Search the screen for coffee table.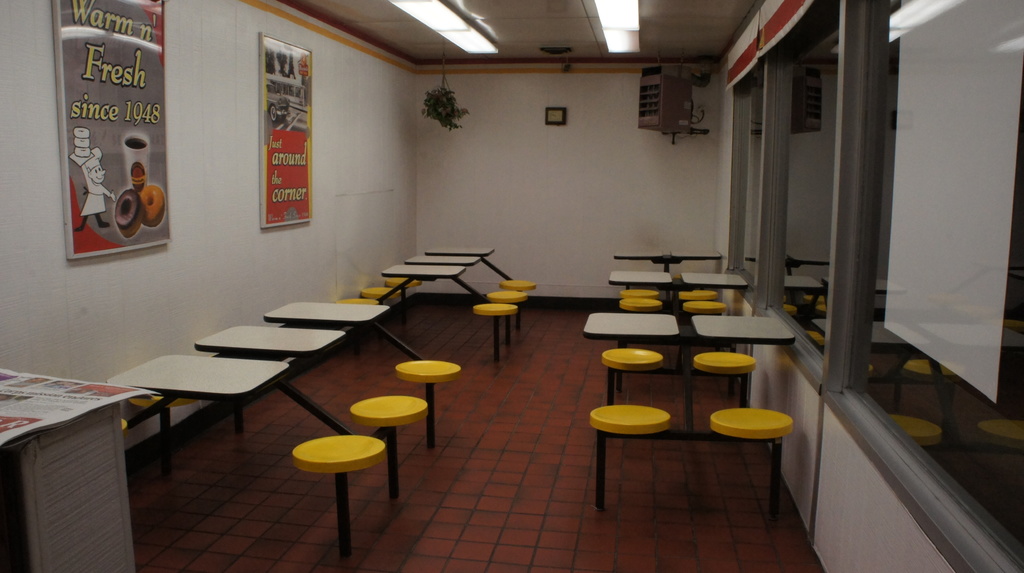
Found at left=421, top=236, right=493, bottom=254.
